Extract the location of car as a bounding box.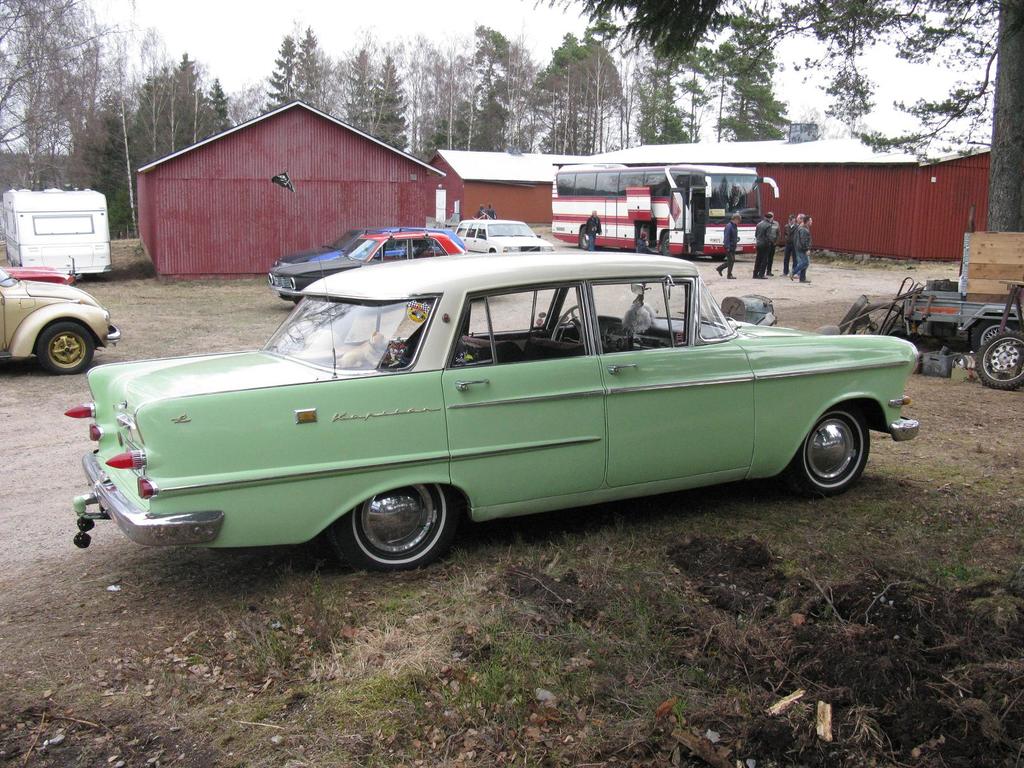
443,216,556,257.
